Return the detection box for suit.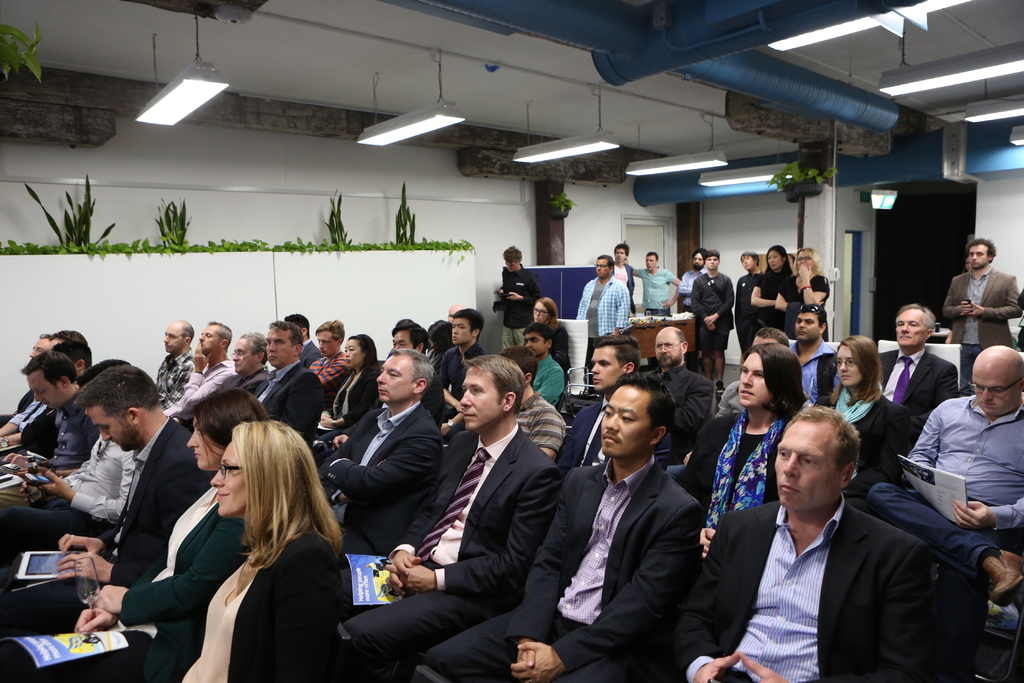
BBox(610, 262, 636, 311).
